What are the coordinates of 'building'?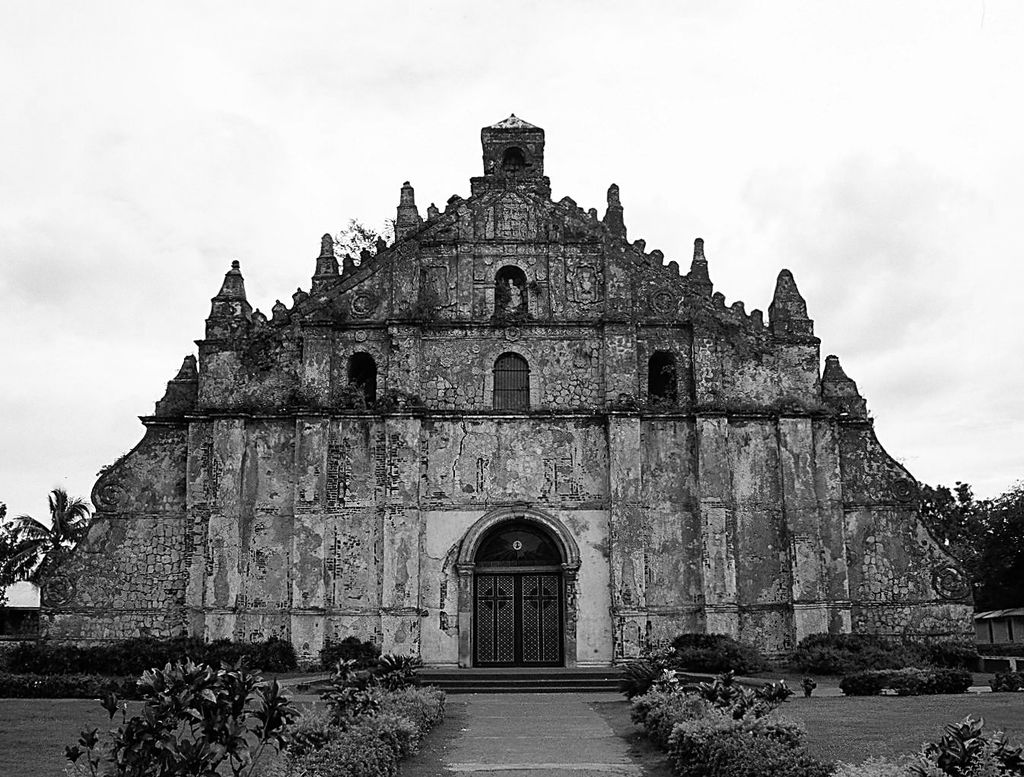
(974,612,1023,655).
